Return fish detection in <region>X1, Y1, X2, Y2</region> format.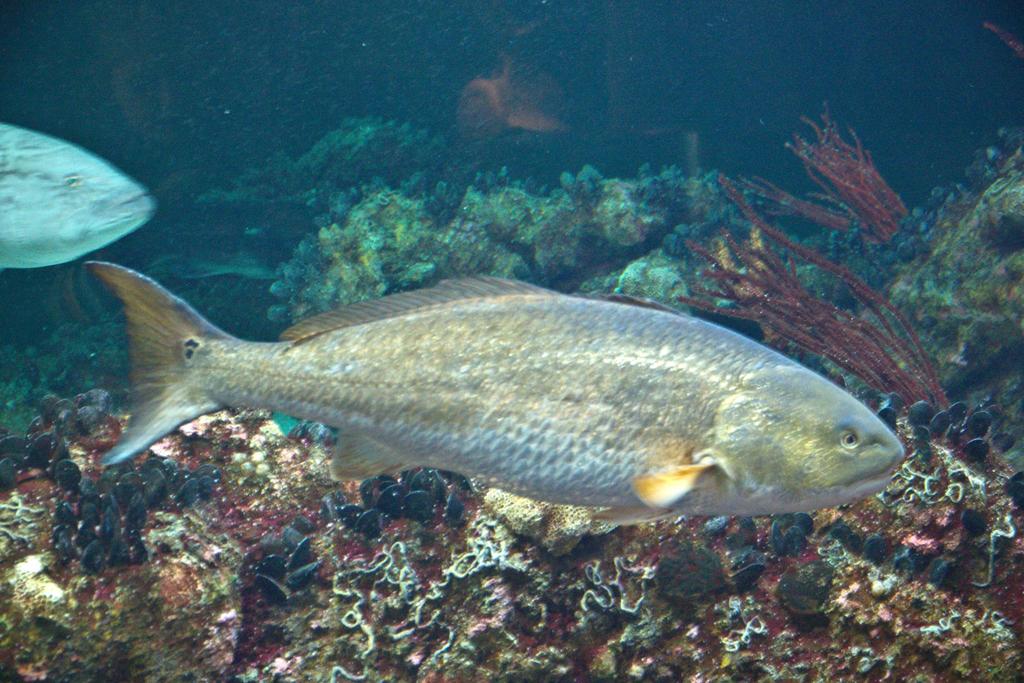
<region>452, 69, 540, 142</region>.
